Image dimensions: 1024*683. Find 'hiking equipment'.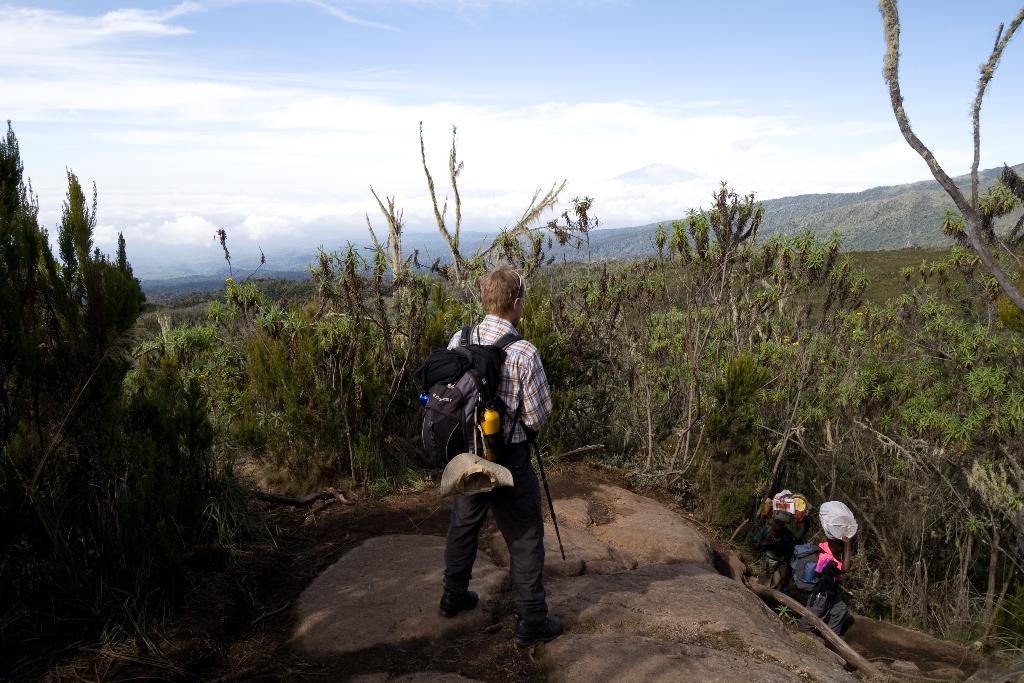
(x1=524, y1=429, x2=564, y2=556).
